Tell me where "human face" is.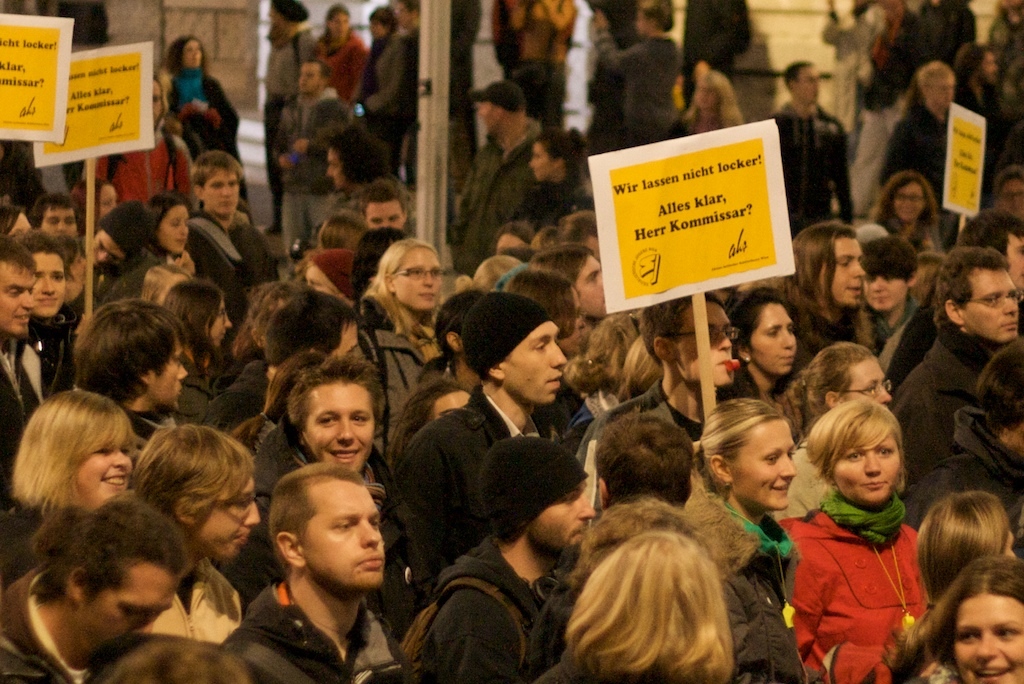
"human face" is at 748, 298, 800, 375.
